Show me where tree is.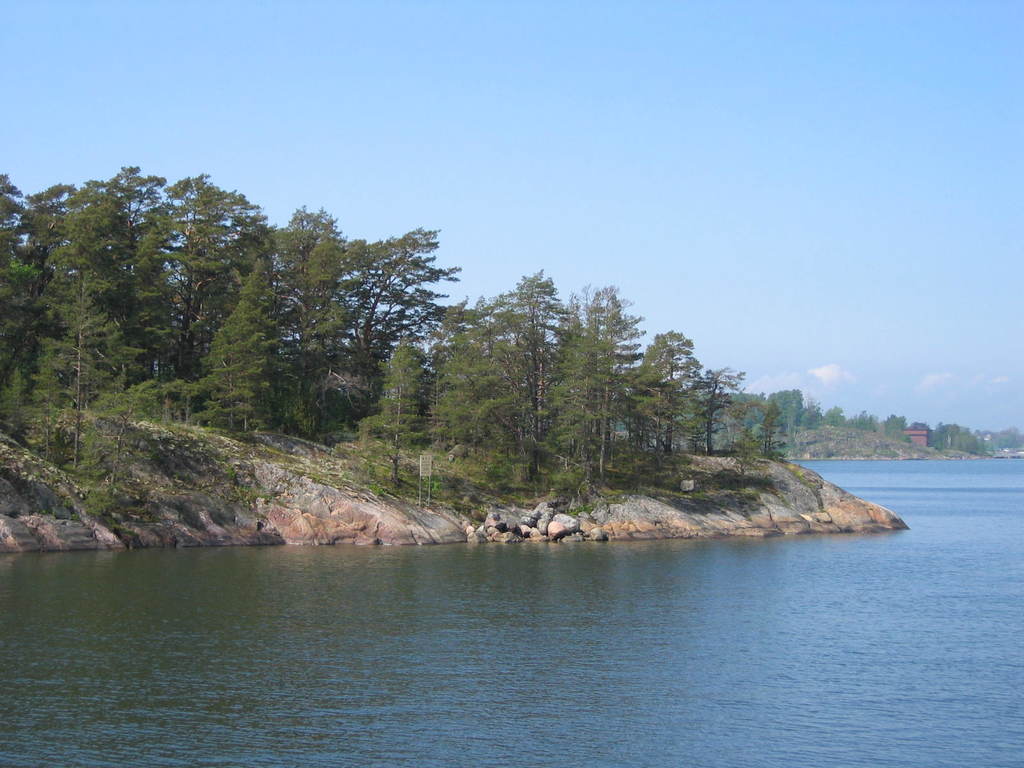
tree is at 851 405 886 435.
